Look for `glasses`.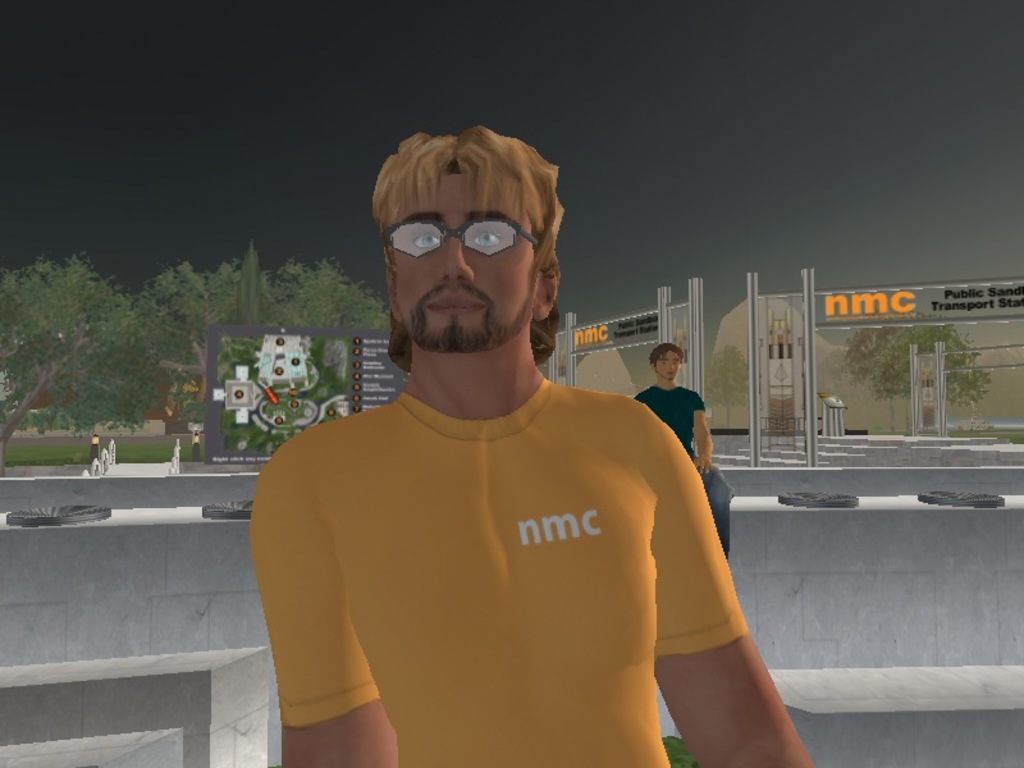
Found: <region>378, 220, 538, 255</region>.
